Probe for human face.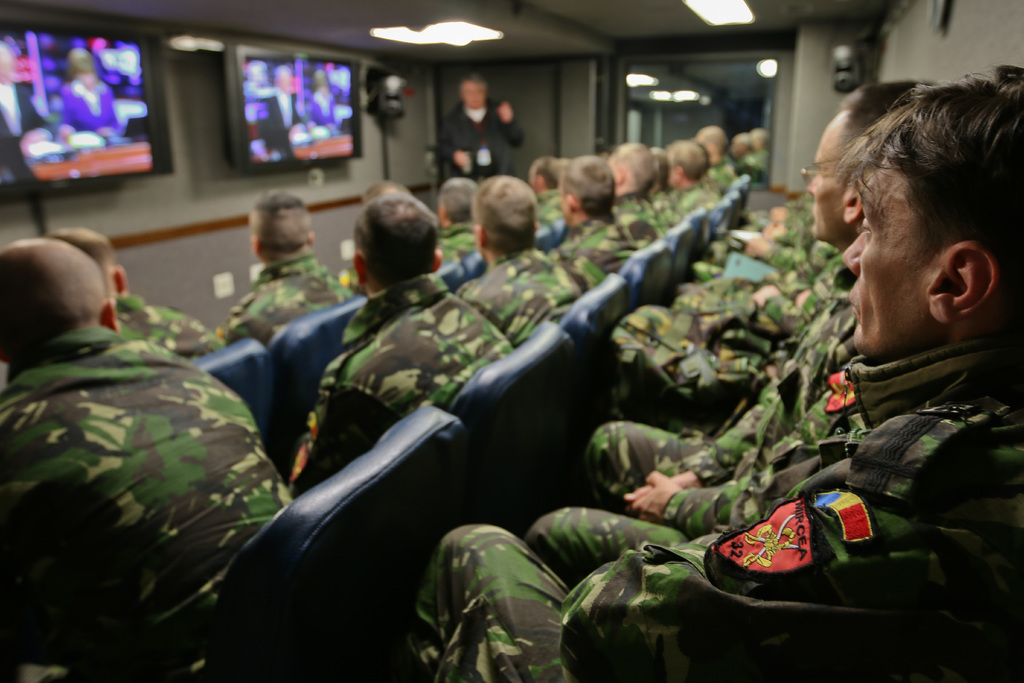
Probe result: (left=81, top=70, right=96, bottom=90).
